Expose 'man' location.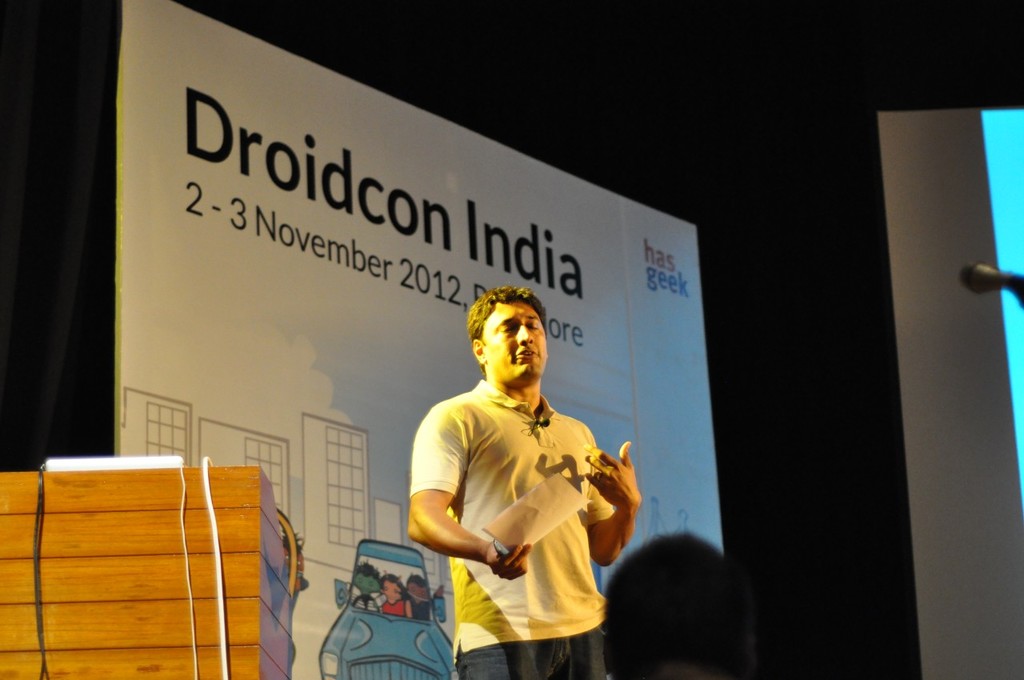
Exposed at 386 278 640 662.
